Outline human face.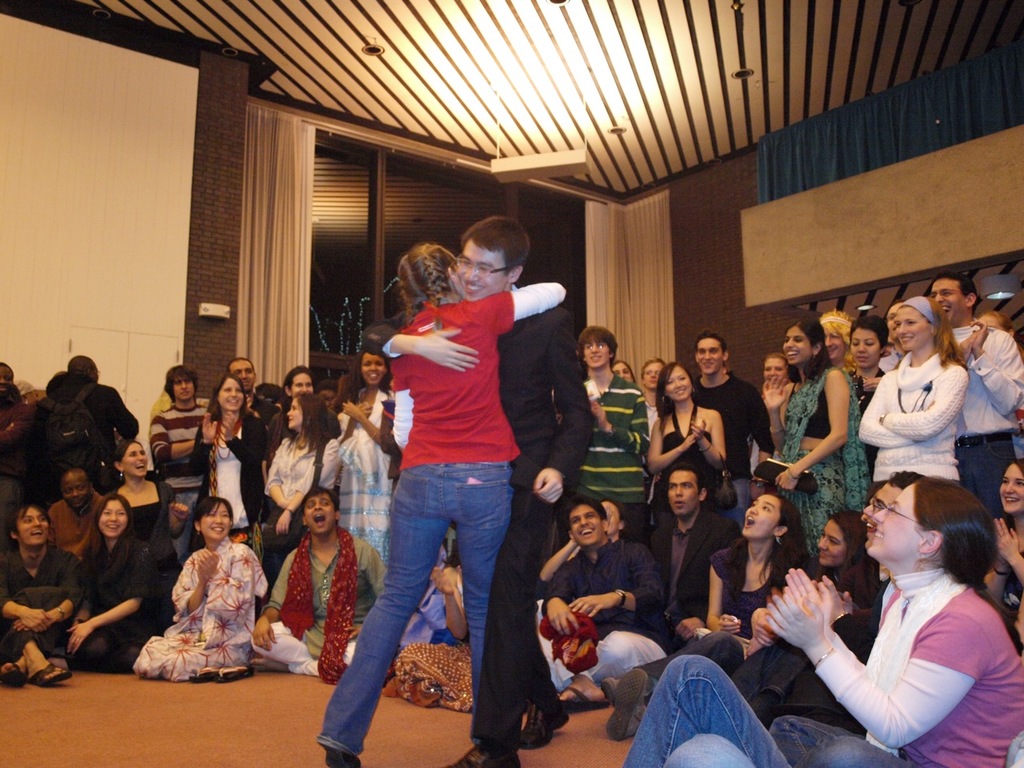
Outline: bbox(458, 238, 509, 298).
